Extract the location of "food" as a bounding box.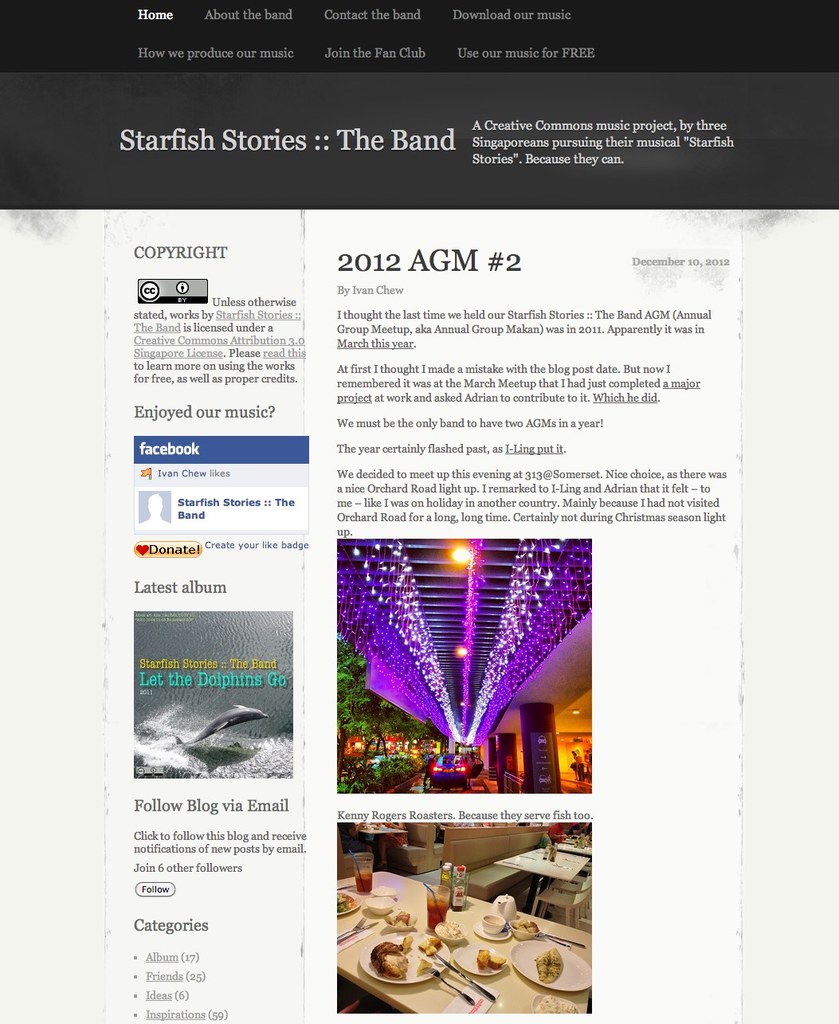
473 944 504 974.
